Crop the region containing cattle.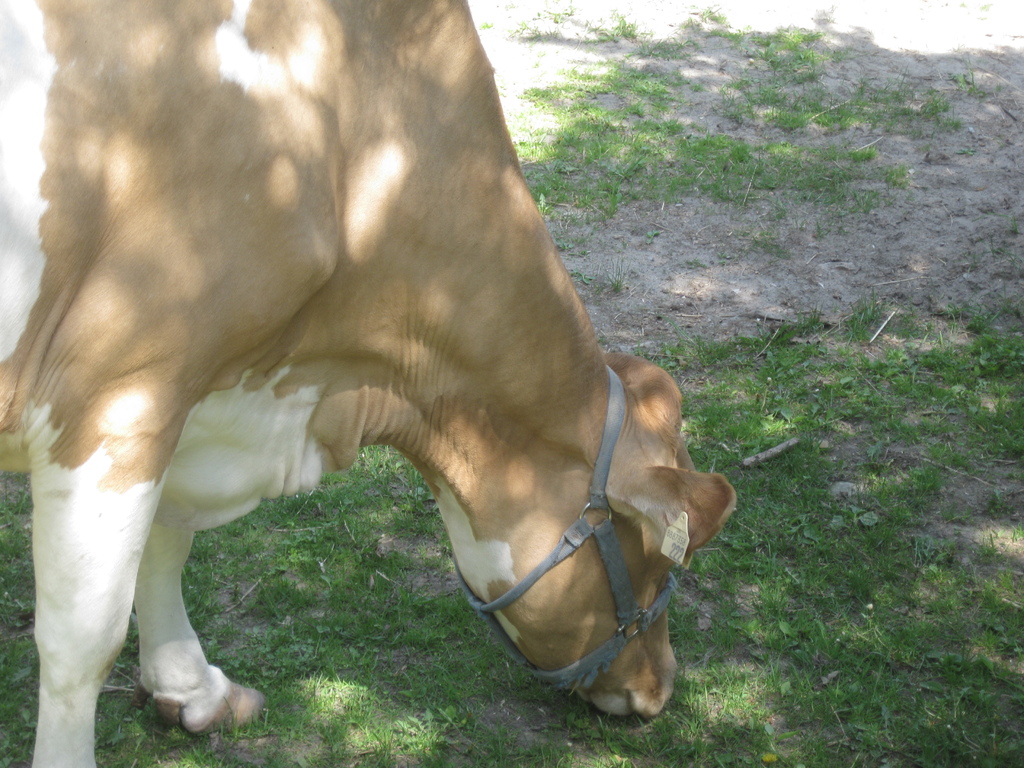
Crop region: 0 0 731 767.
